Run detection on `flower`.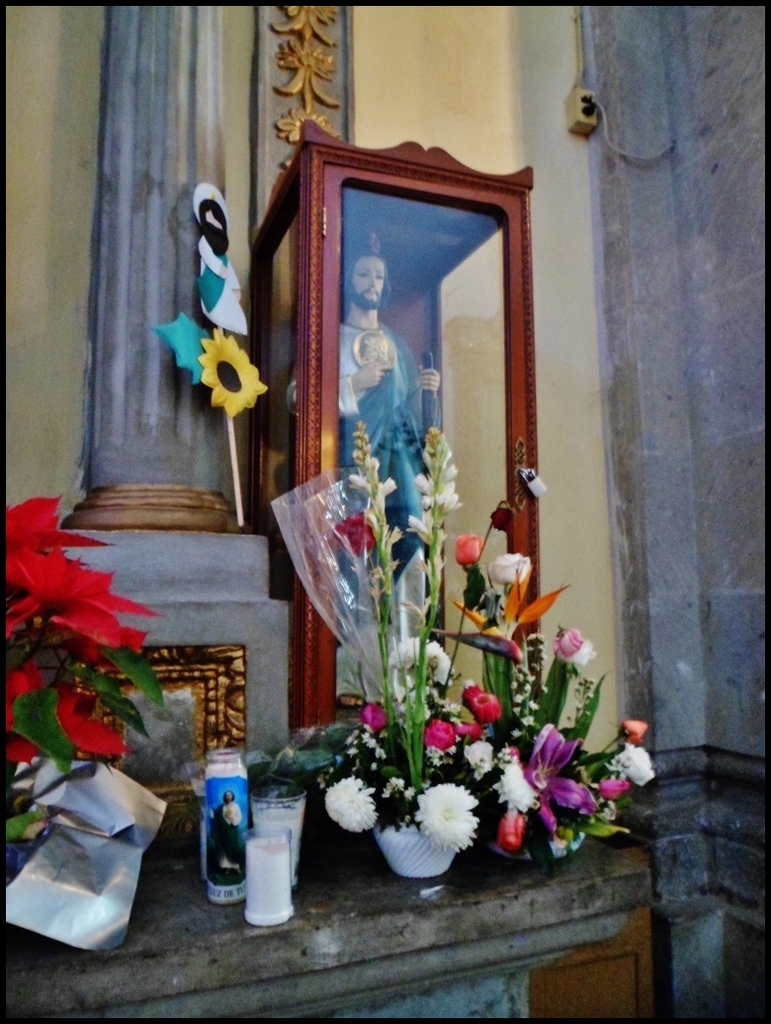
Result: l=452, t=723, r=482, b=743.
